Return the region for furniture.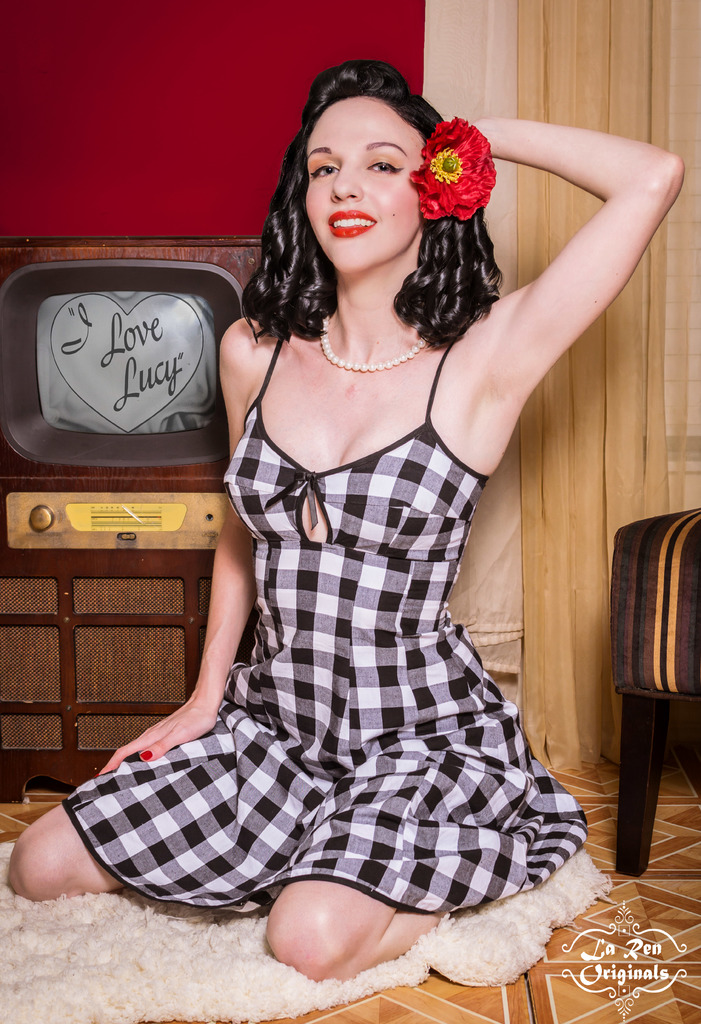
l=613, t=509, r=700, b=877.
